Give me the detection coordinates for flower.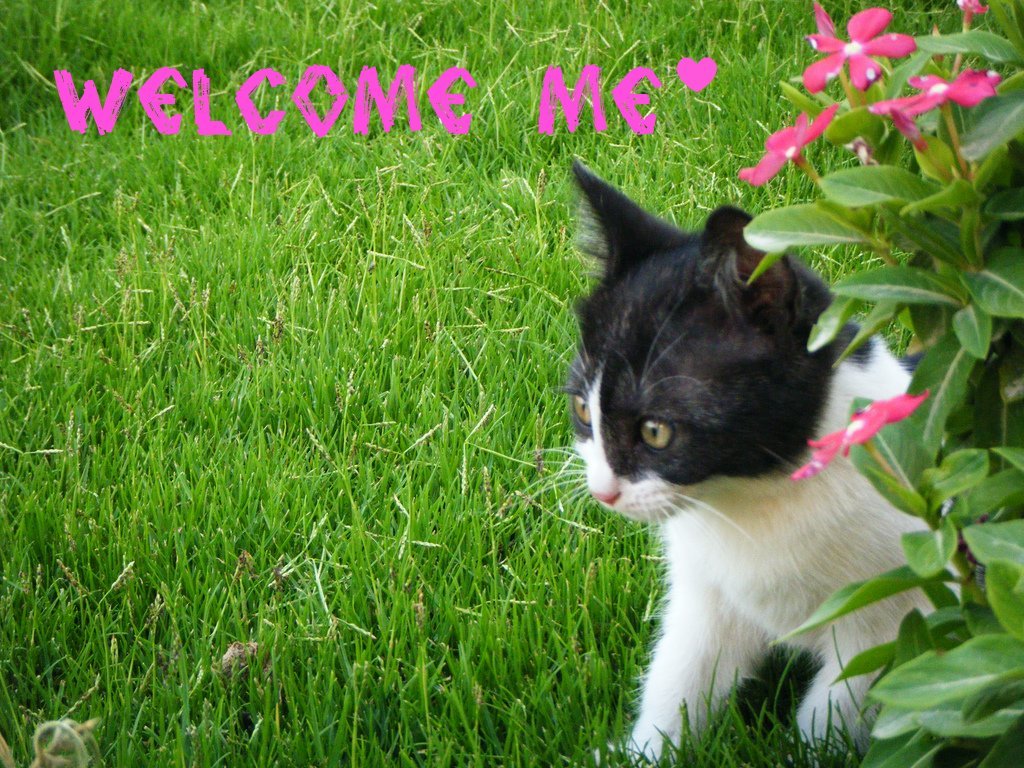
x1=732 y1=101 x2=833 y2=188.
